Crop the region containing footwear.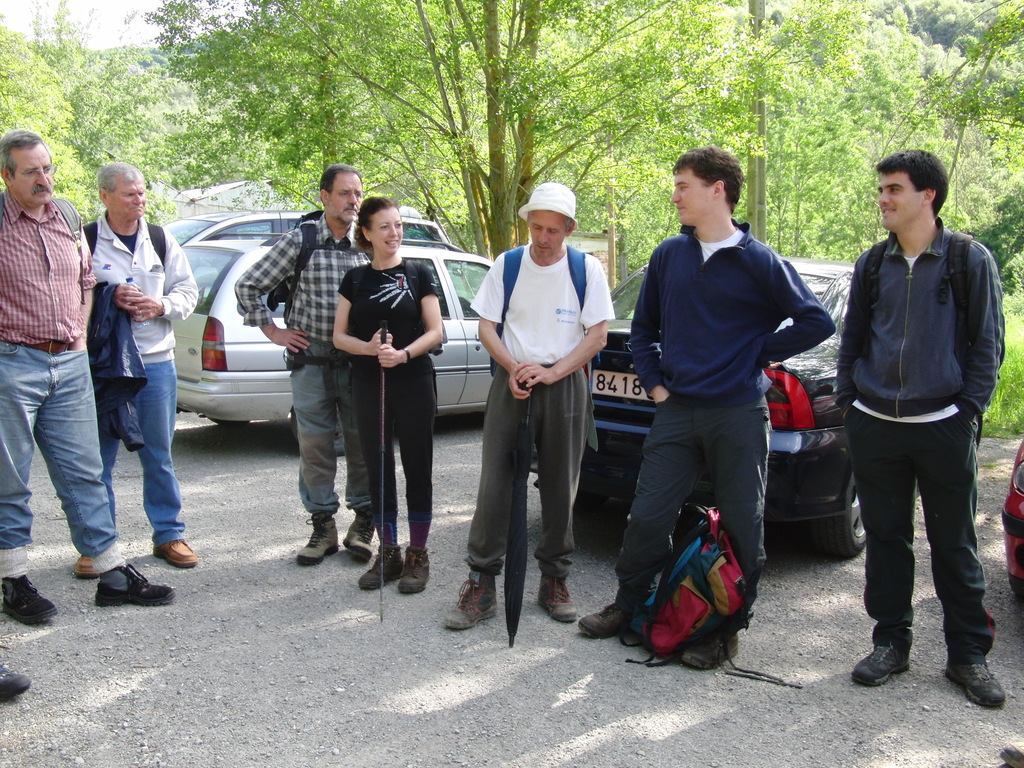
Crop region: x1=144, y1=532, x2=195, y2=563.
